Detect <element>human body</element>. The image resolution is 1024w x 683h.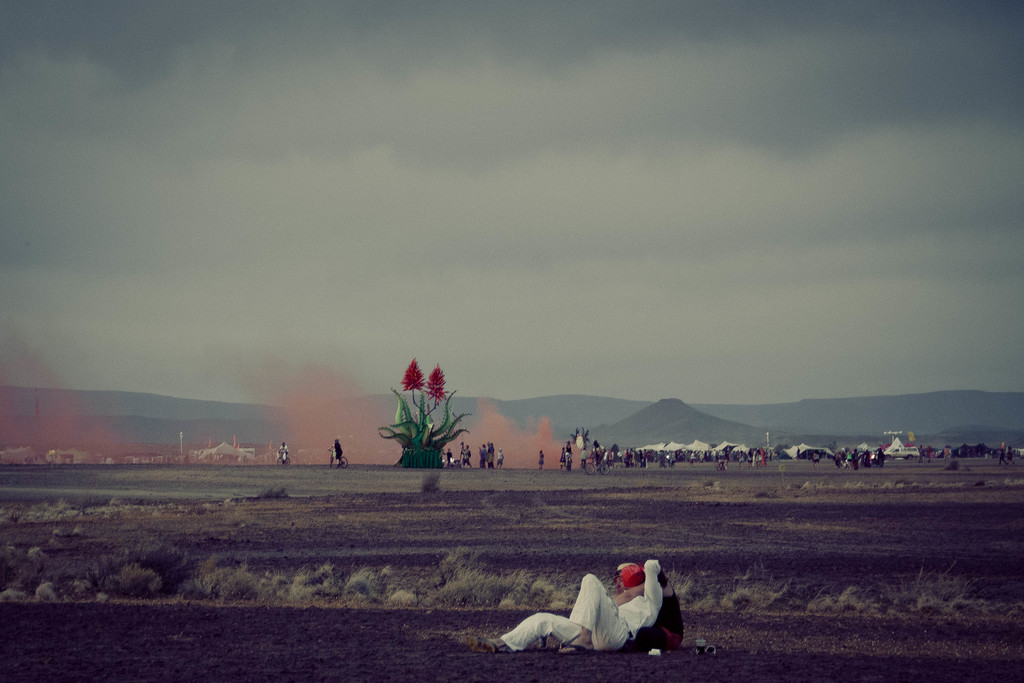
region(874, 443, 886, 468).
